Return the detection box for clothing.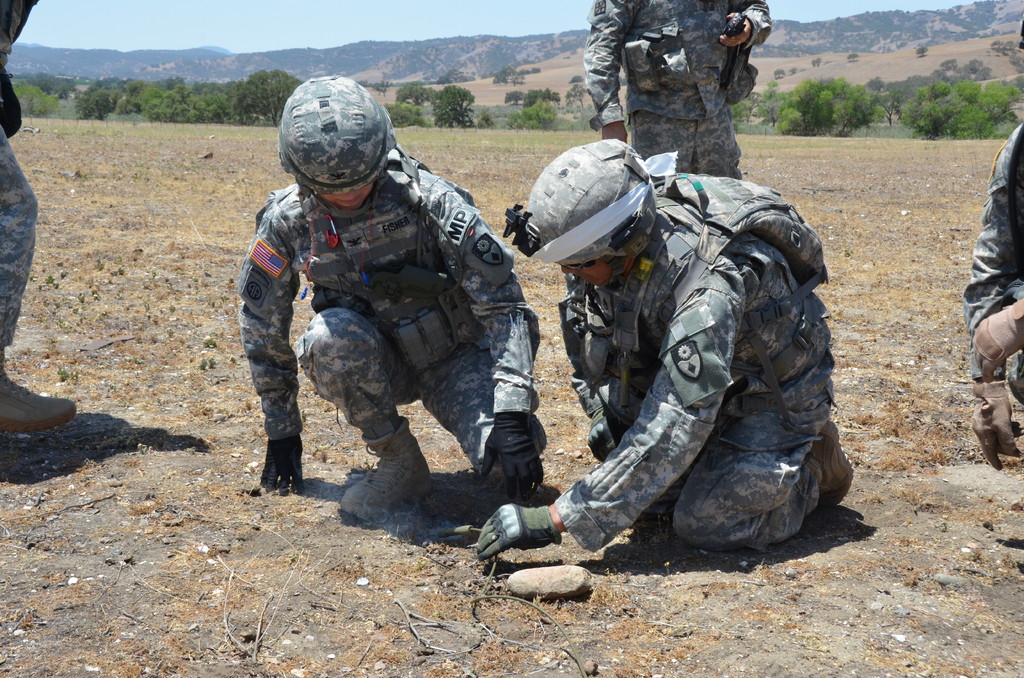
582,0,772,182.
